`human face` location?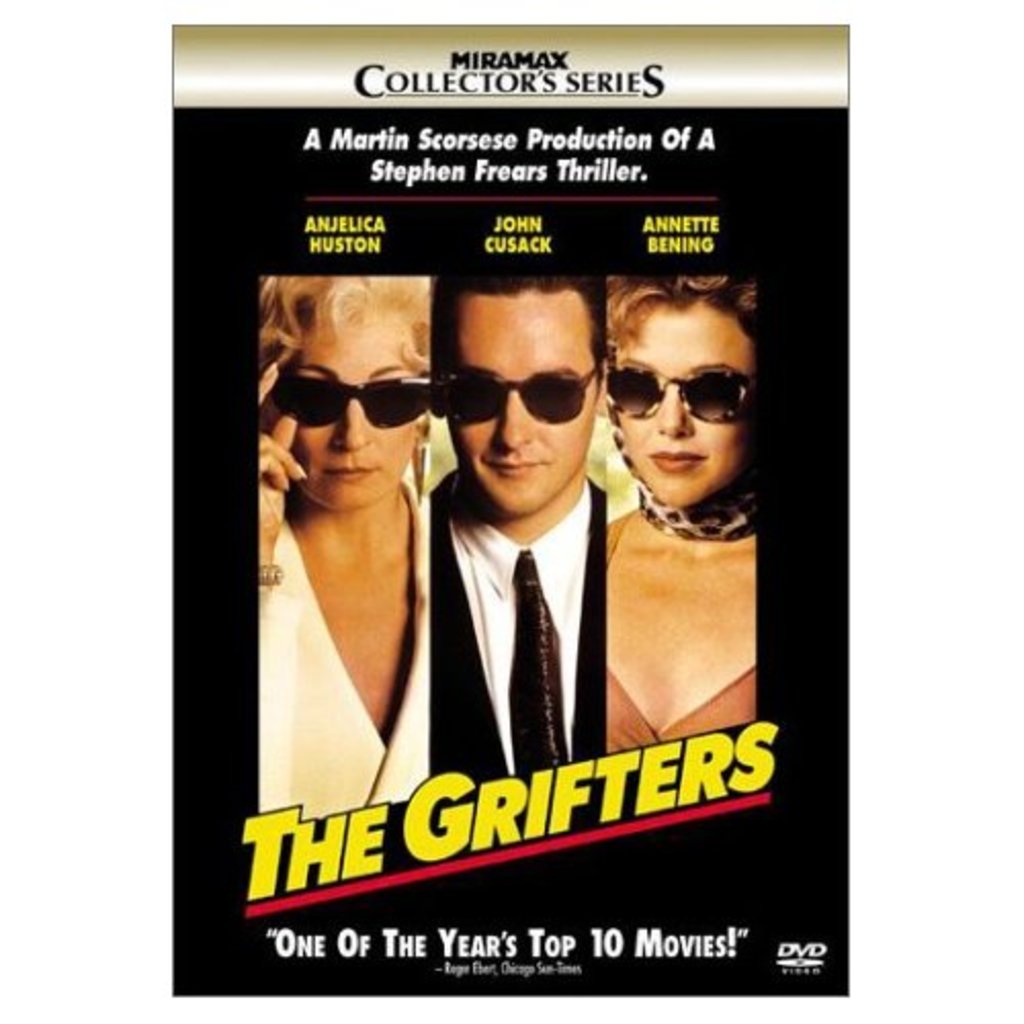
crop(618, 295, 758, 512)
